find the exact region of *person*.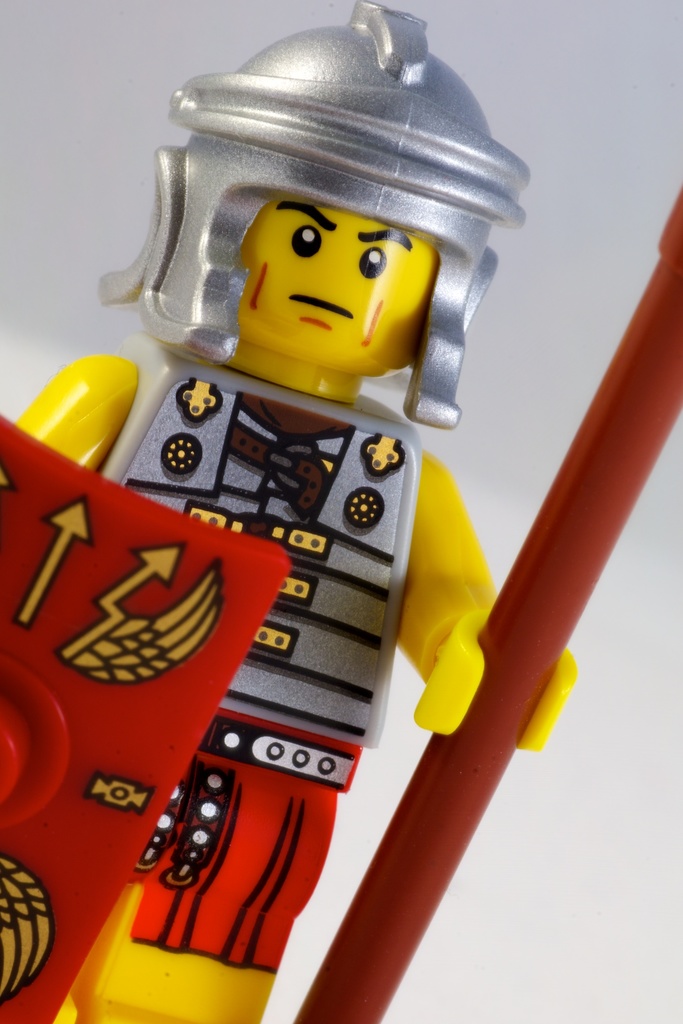
Exact region: <bbox>0, 5, 577, 1023</bbox>.
